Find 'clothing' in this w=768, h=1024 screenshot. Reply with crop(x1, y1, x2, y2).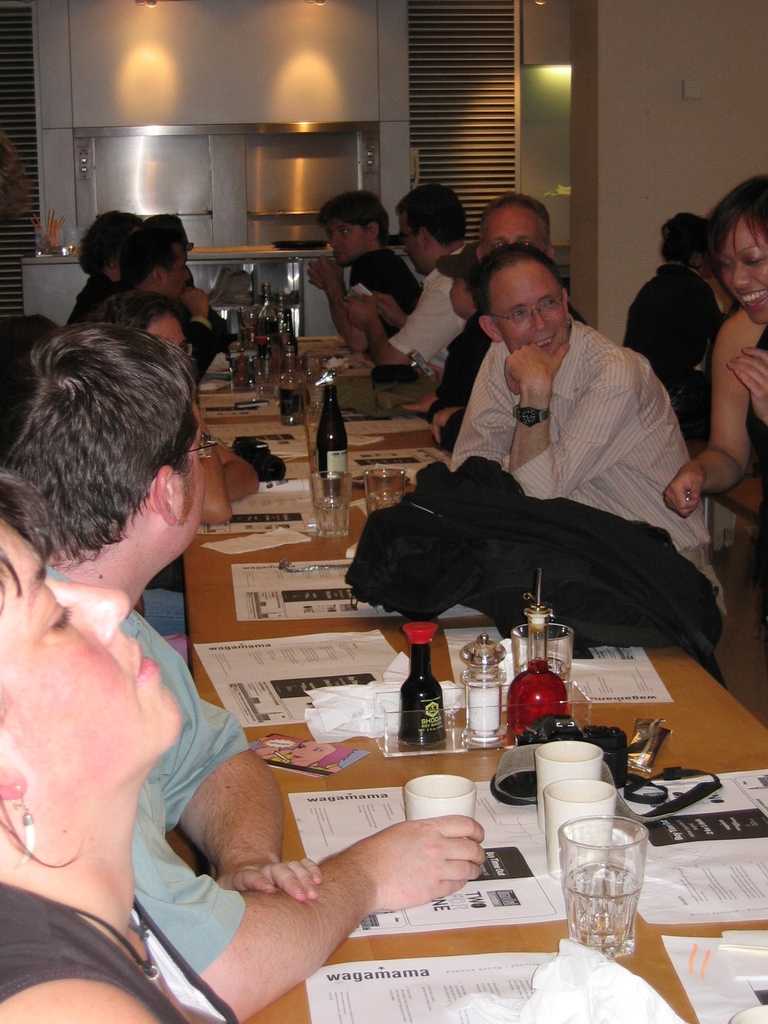
crop(6, 888, 184, 1019).
